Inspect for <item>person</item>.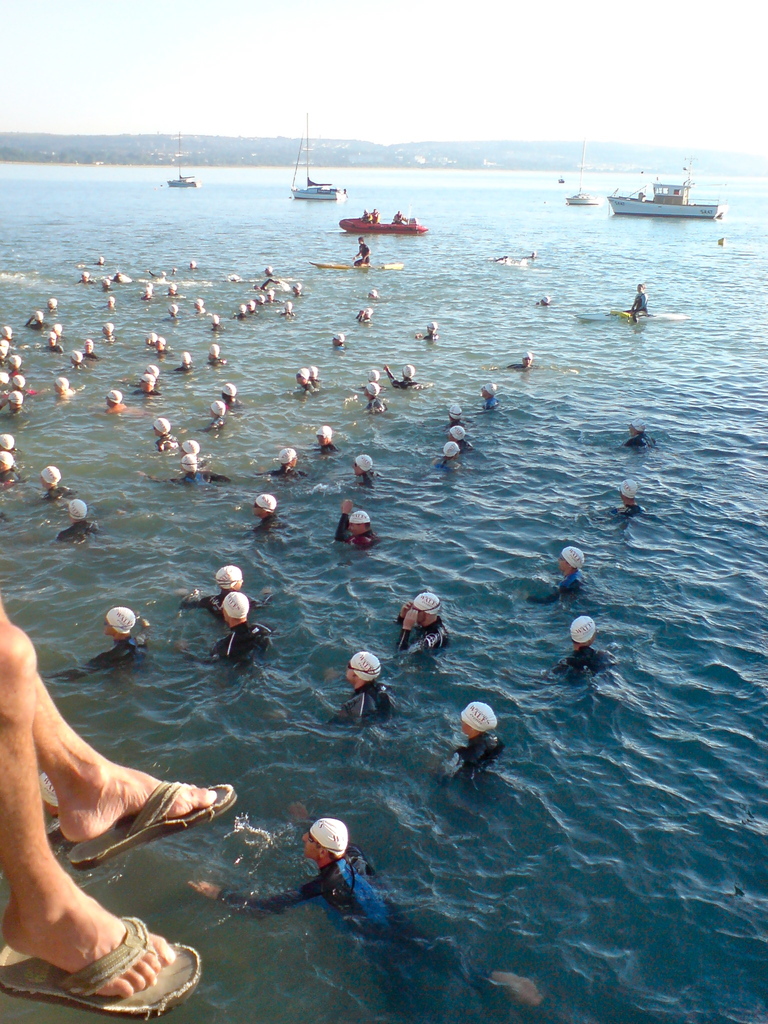
Inspection: region(341, 454, 381, 496).
